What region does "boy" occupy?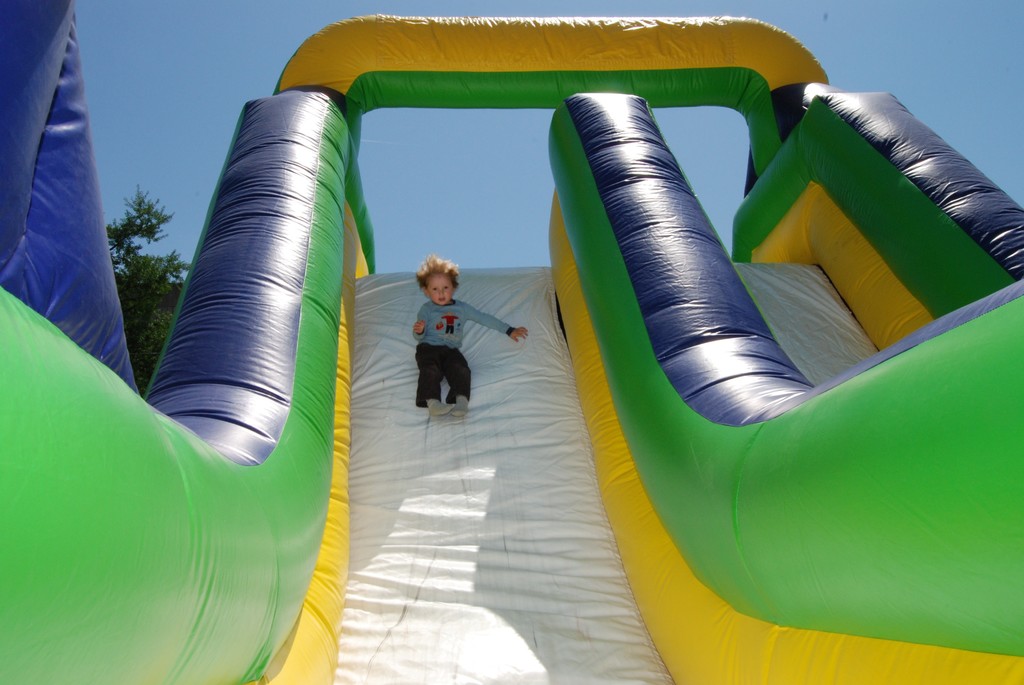
[x1=412, y1=259, x2=531, y2=416].
